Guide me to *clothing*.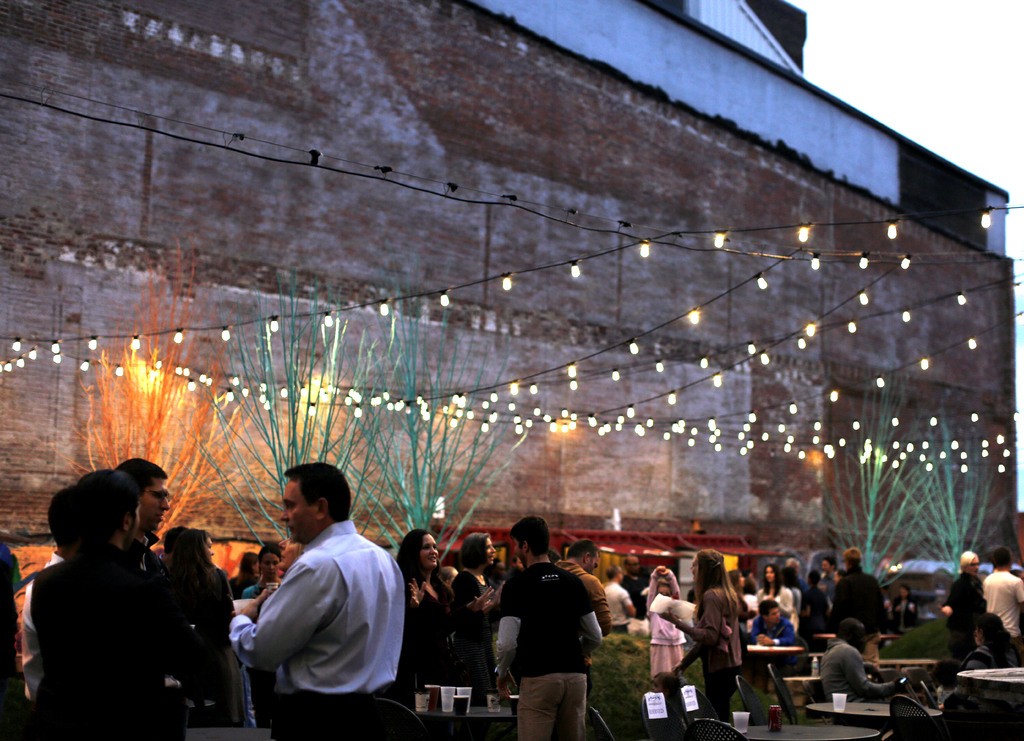
Guidance: x1=46, y1=553, x2=190, y2=740.
